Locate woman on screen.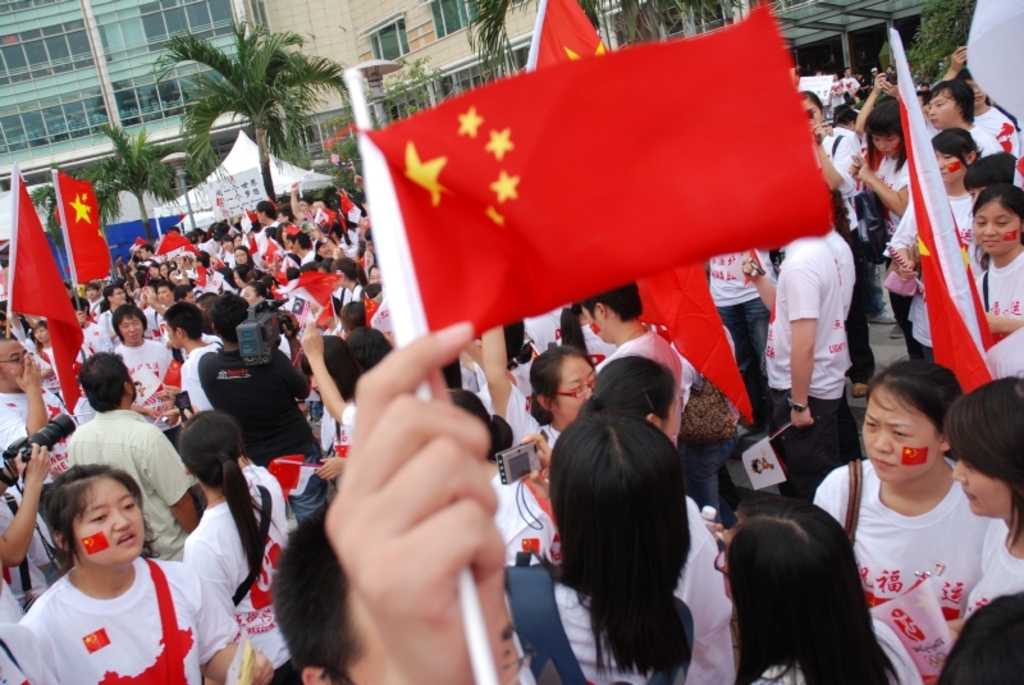
On screen at x1=334 y1=259 x2=369 y2=306.
